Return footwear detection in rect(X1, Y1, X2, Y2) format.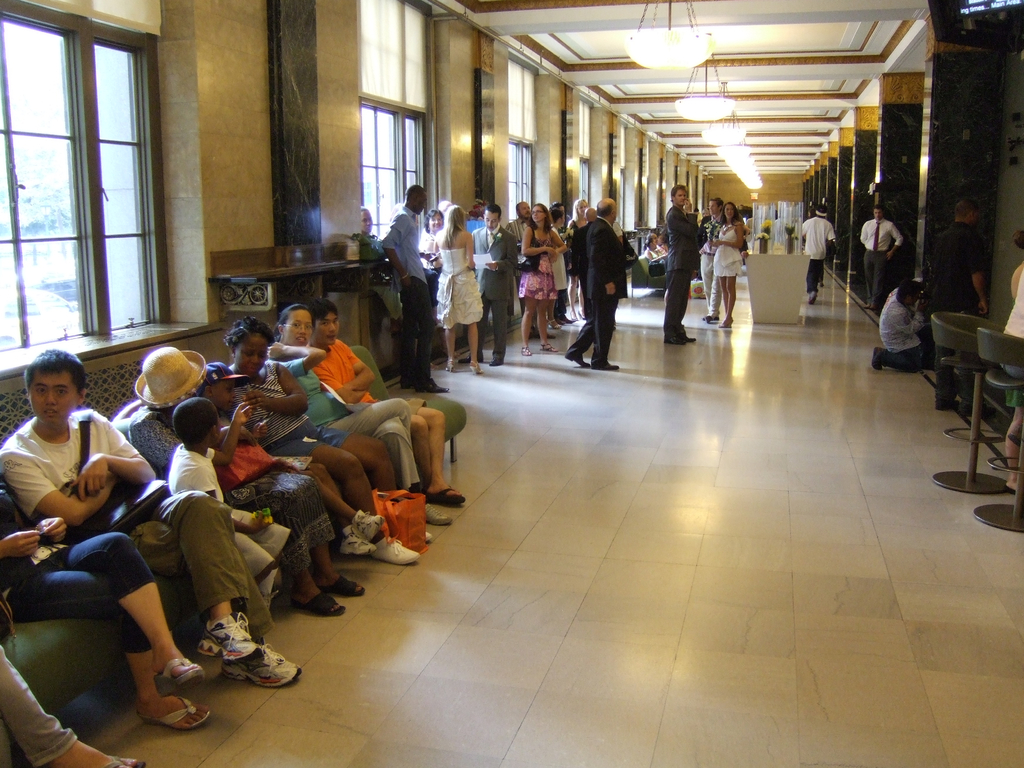
rect(963, 403, 998, 417).
